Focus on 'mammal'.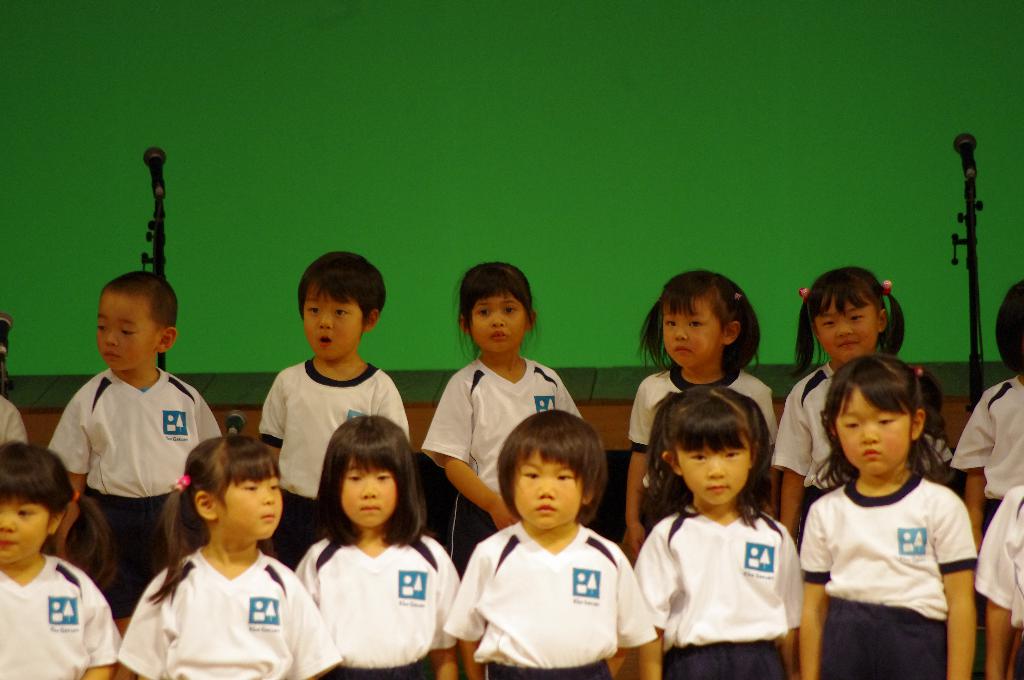
Focused at <region>55, 267, 225, 636</region>.
